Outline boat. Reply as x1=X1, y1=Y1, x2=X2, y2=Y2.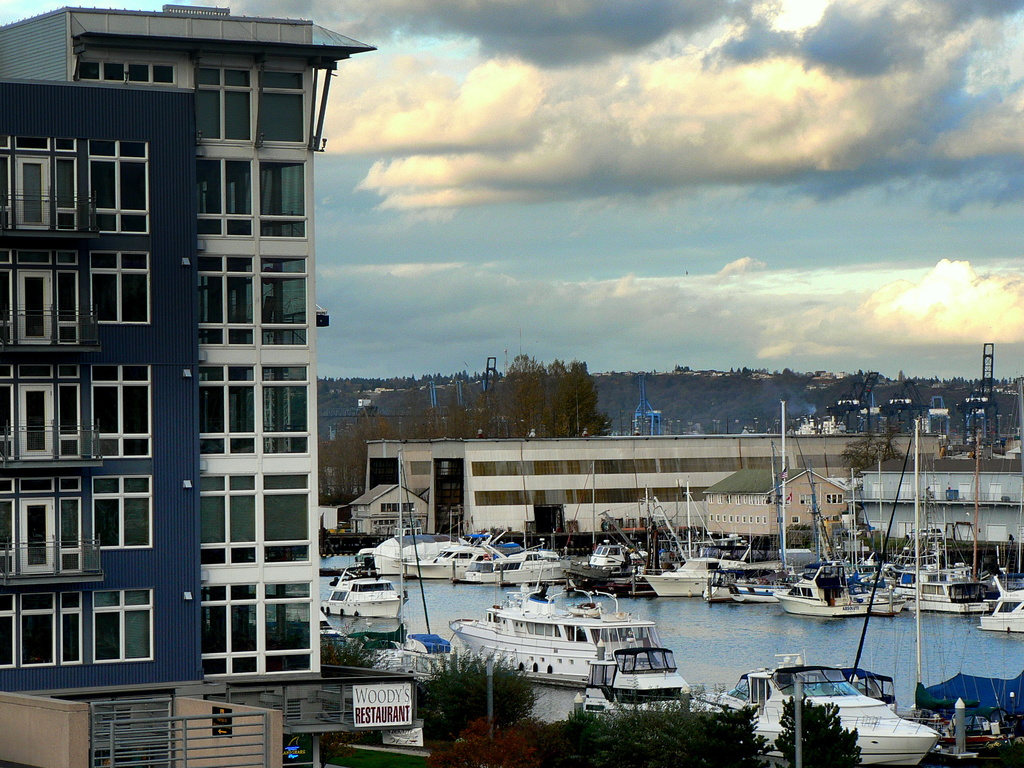
x1=318, y1=463, x2=406, y2=614.
